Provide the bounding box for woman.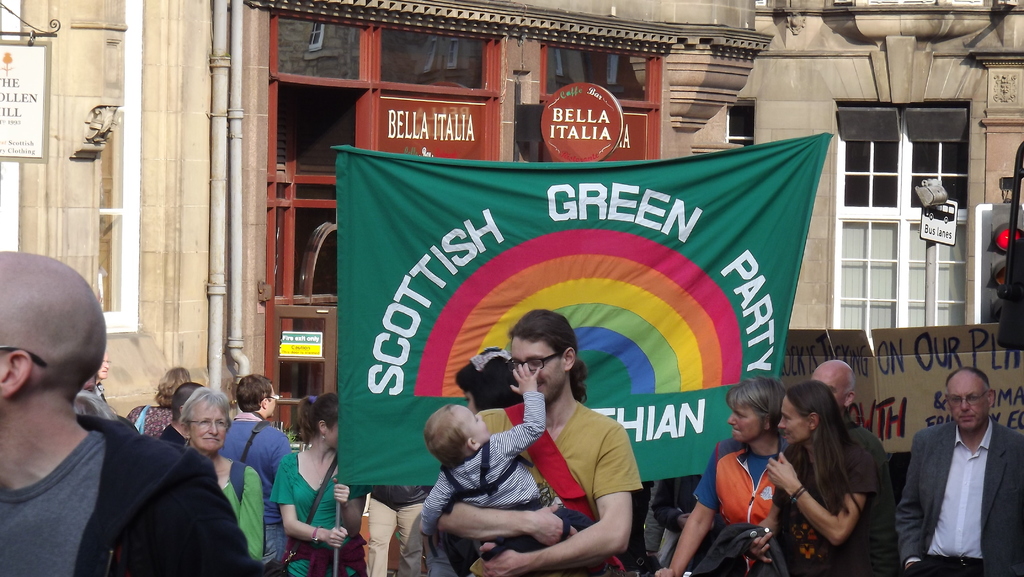
box(125, 367, 199, 436).
